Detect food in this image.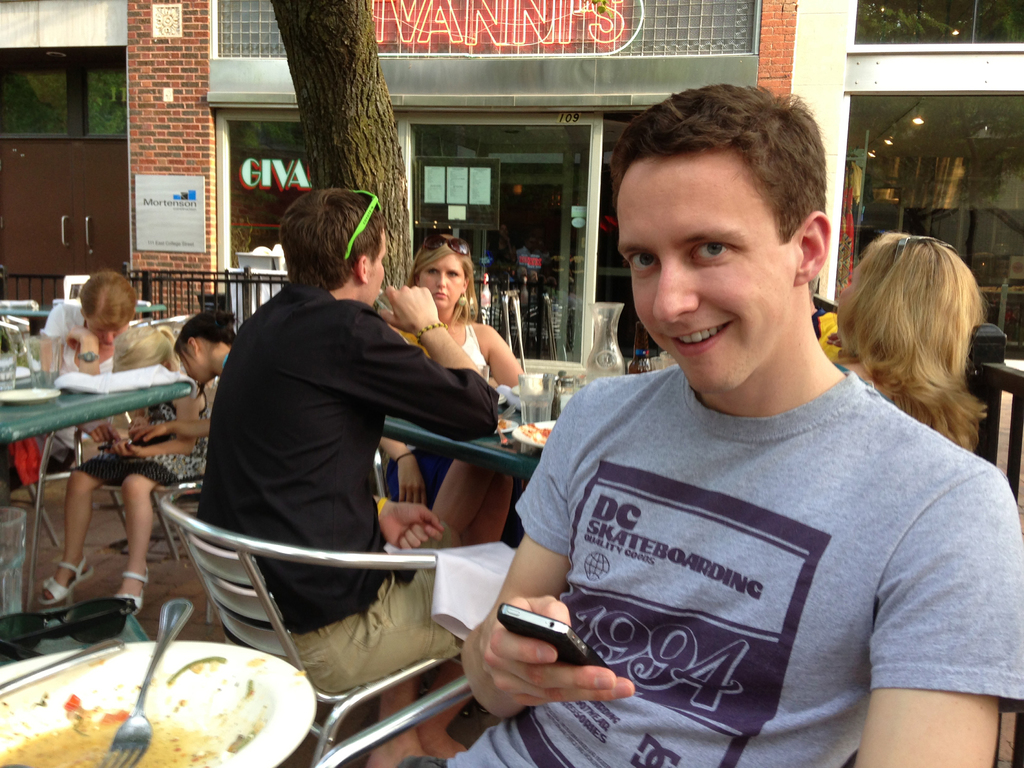
Detection: locate(524, 417, 554, 445).
